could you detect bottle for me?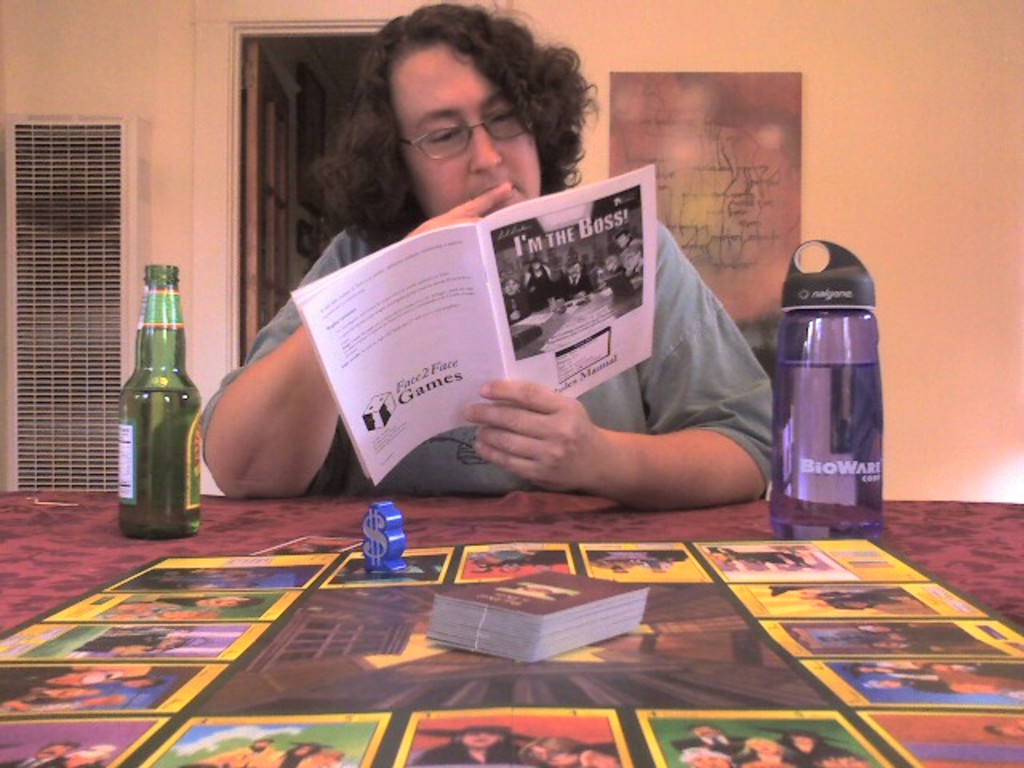
Detection result: (x1=107, y1=275, x2=200, y2=539).
